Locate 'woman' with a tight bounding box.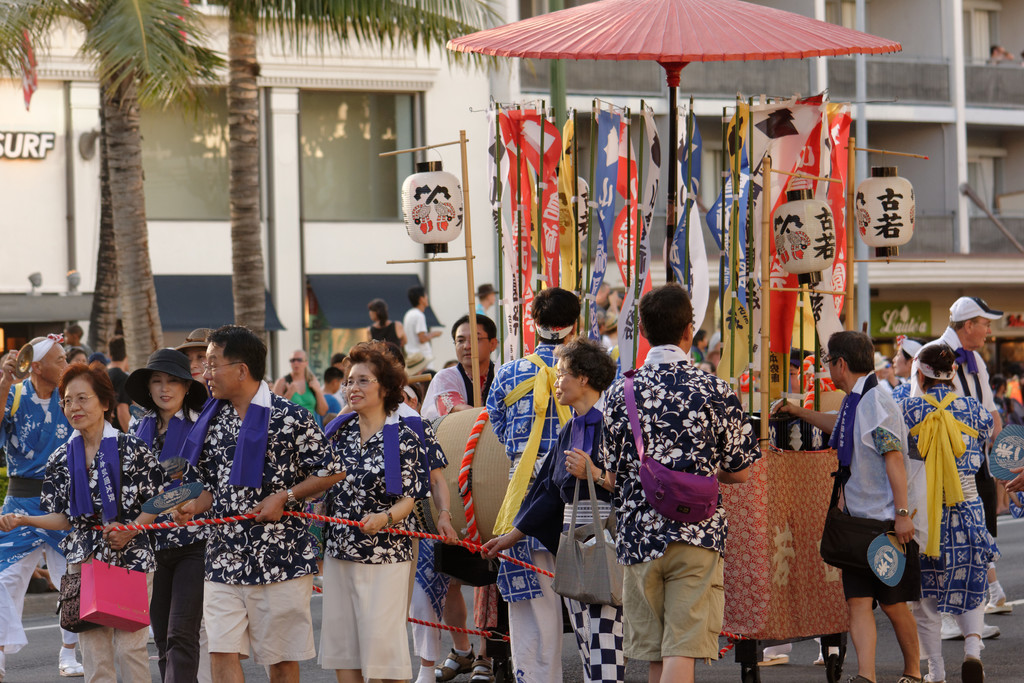
locate(480, 336, 626, 682).
